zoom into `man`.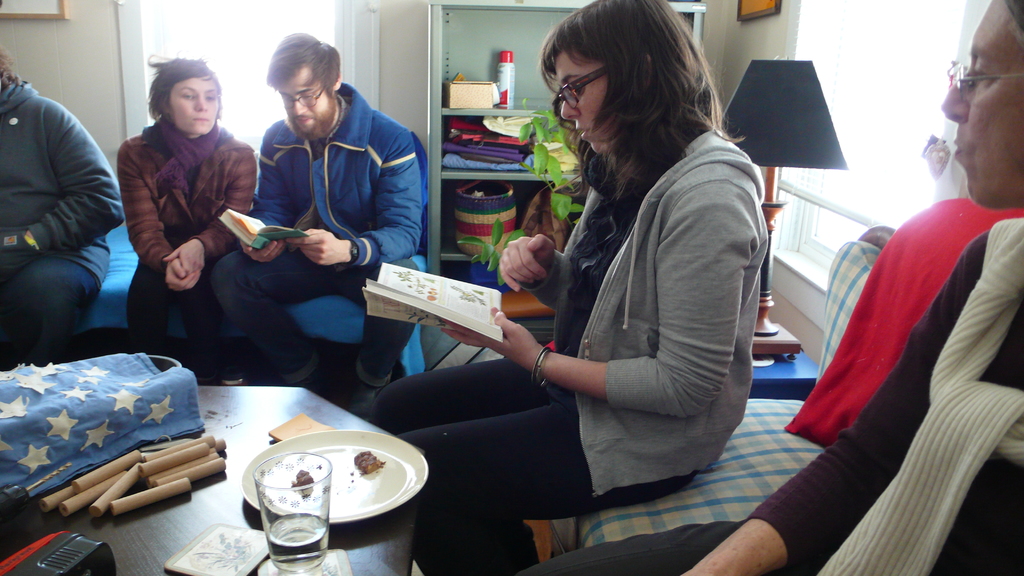
Zoom target: box(516, 0, 1023, 575).
